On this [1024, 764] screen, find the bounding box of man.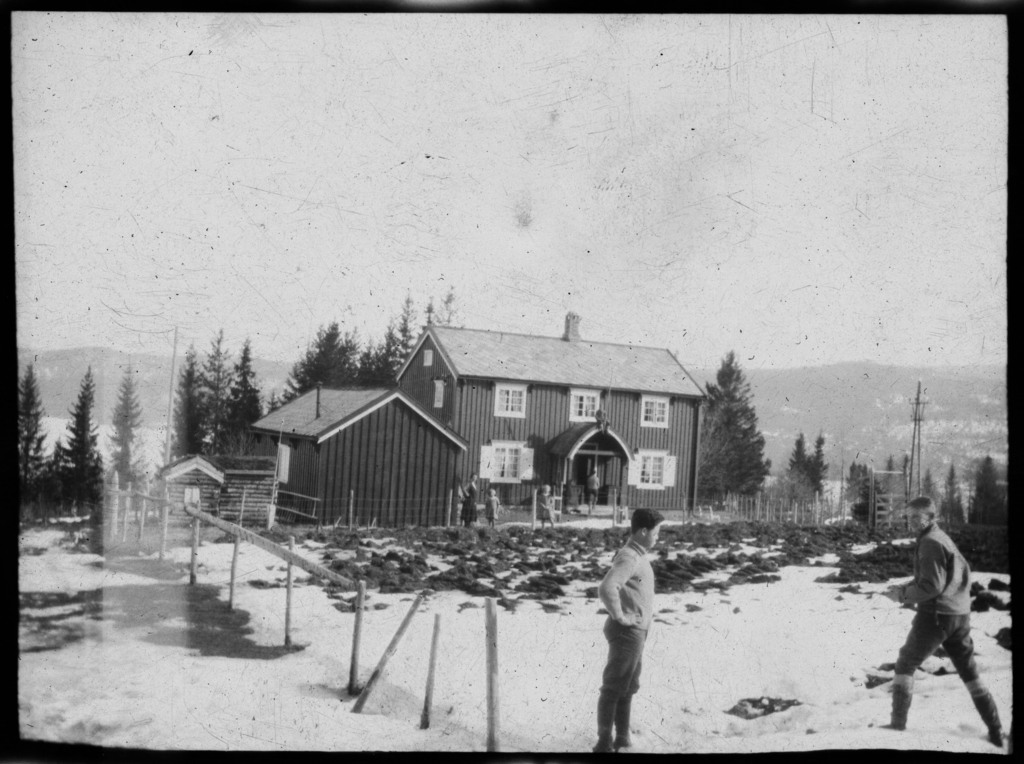
Bounding box: bbox=[591, 508, 664, 754].
